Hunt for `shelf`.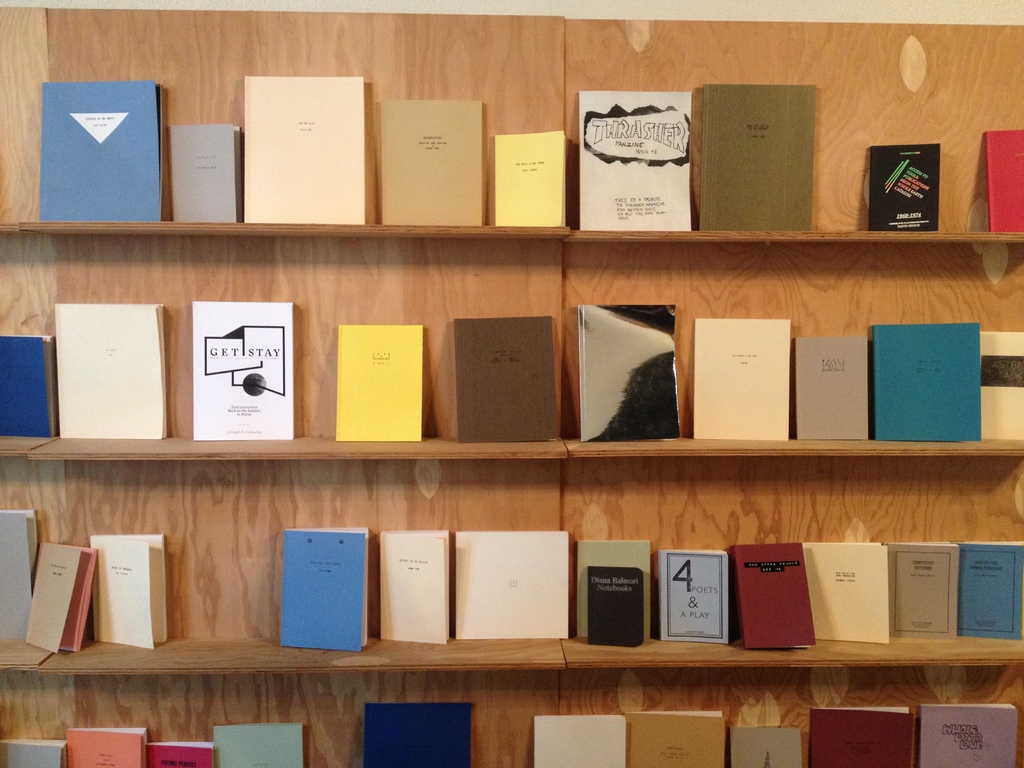
Hunted down at 0 660 1023 761.
